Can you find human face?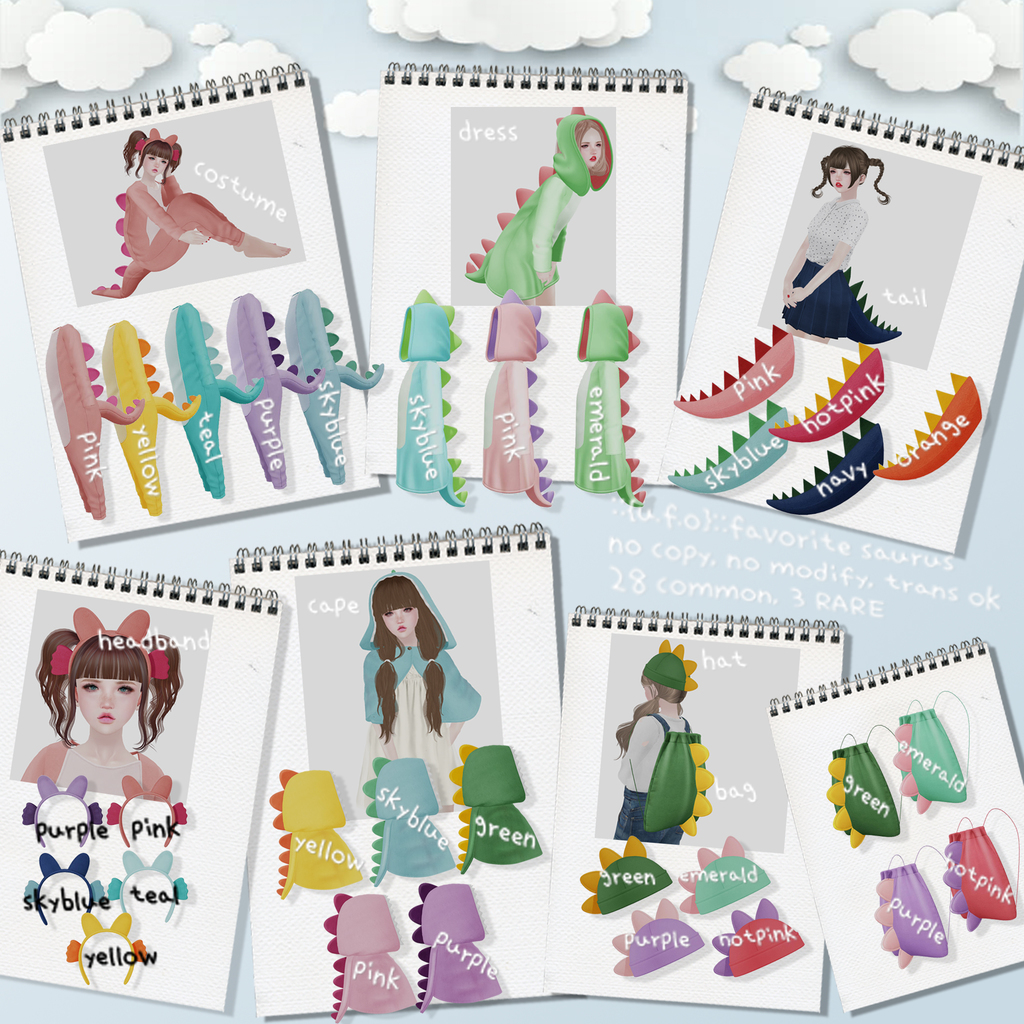
Yes, bounding box: locate(71, 672, 141, 733).
